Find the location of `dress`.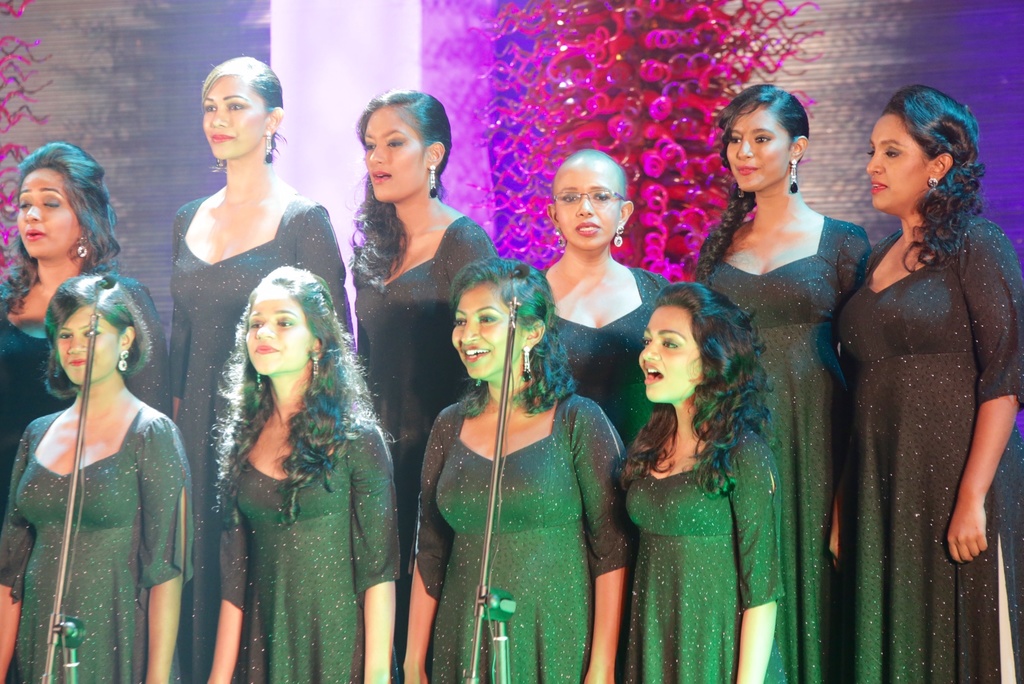
Location: [x1=0, y1=404, x2=195, y2=683].
